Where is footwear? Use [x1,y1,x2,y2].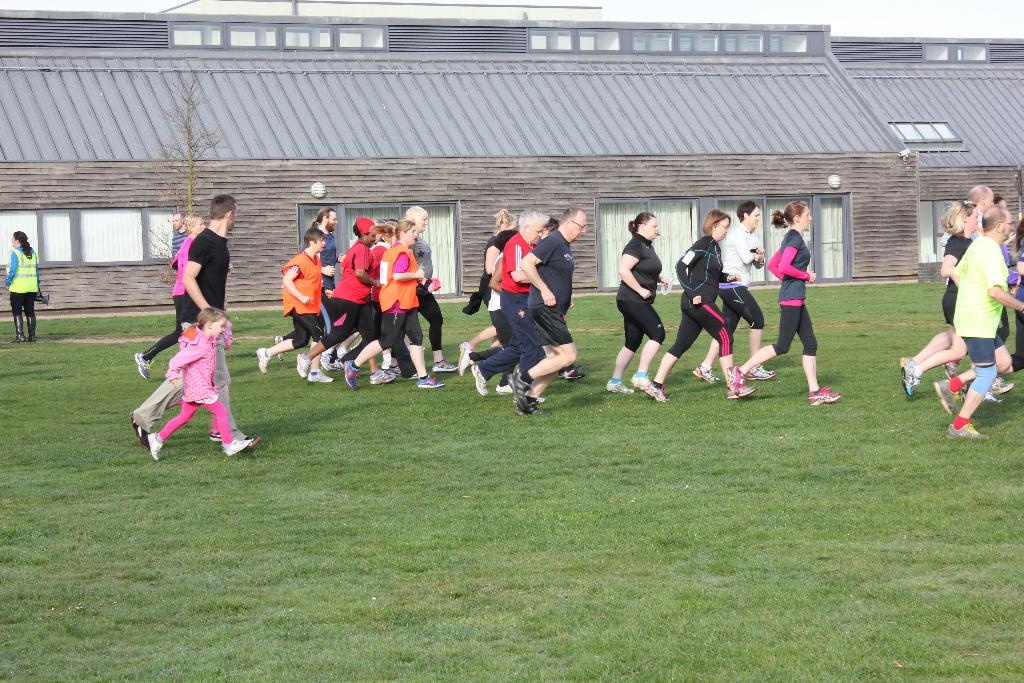
[342,359,354,388].
